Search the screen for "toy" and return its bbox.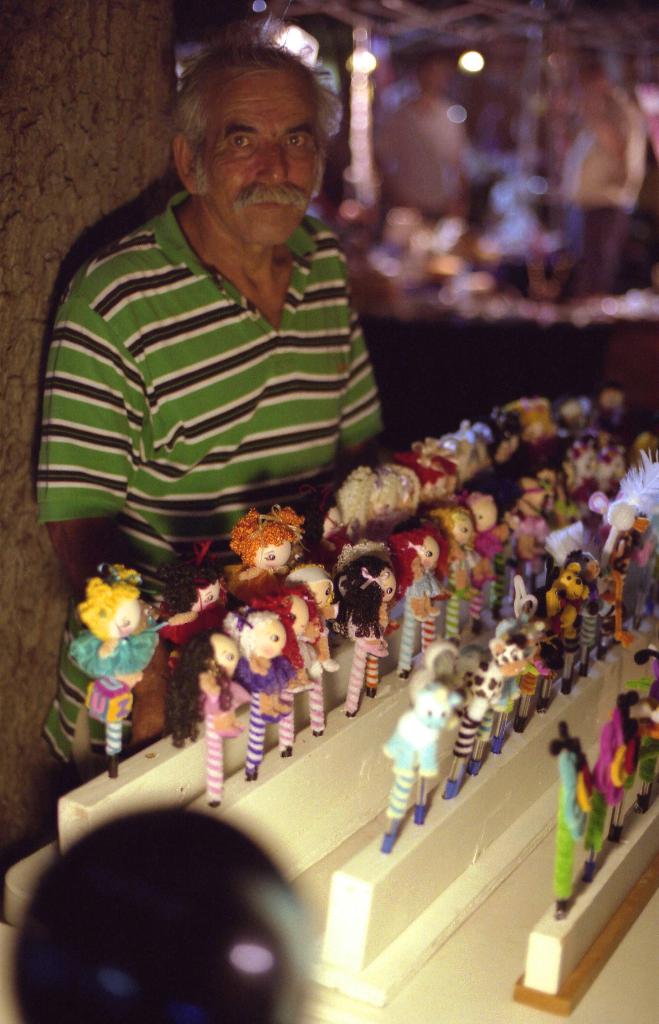
Found: locate(527, 398, 566, 465).
